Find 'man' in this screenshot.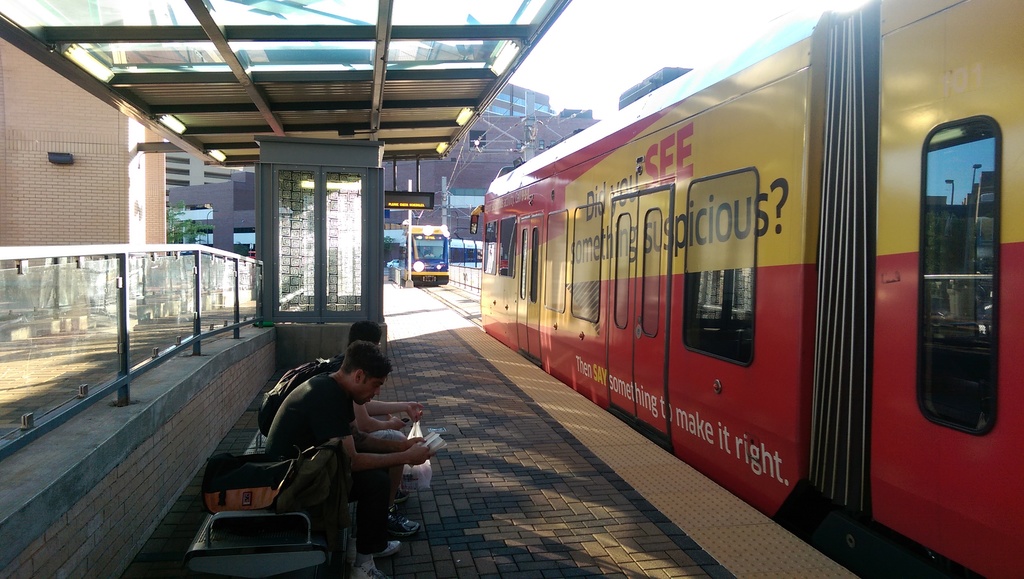
The bounding box for 'man' is 269, 320, 419, 535.
